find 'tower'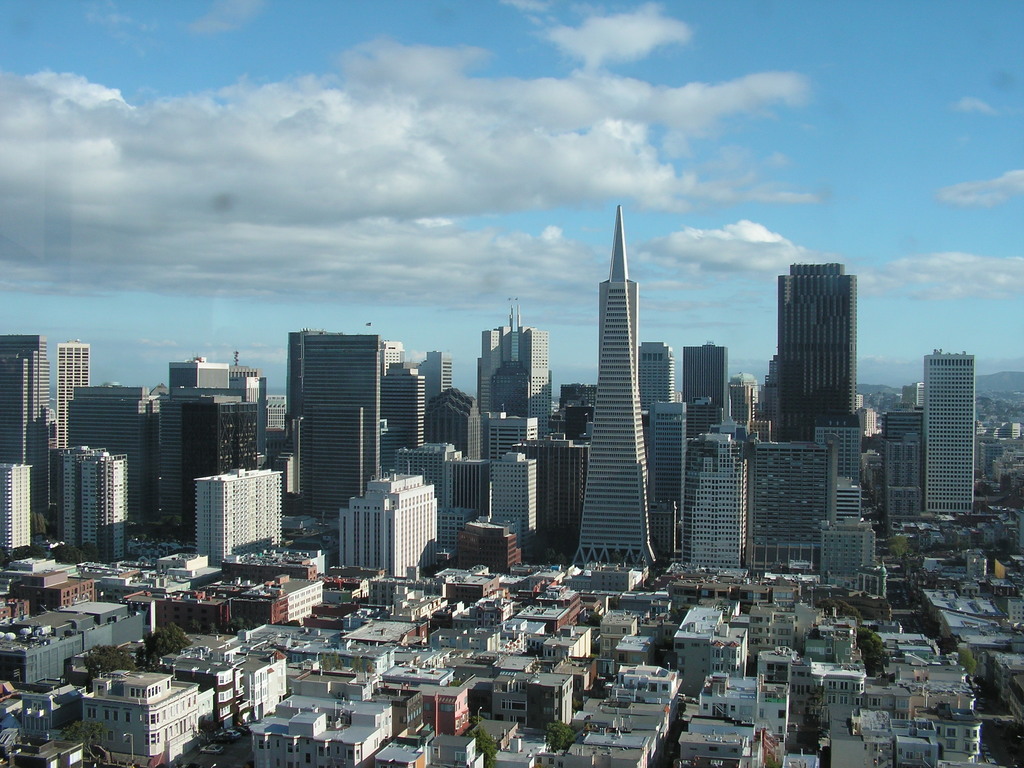
bbox(680, 342, 738, 425)
